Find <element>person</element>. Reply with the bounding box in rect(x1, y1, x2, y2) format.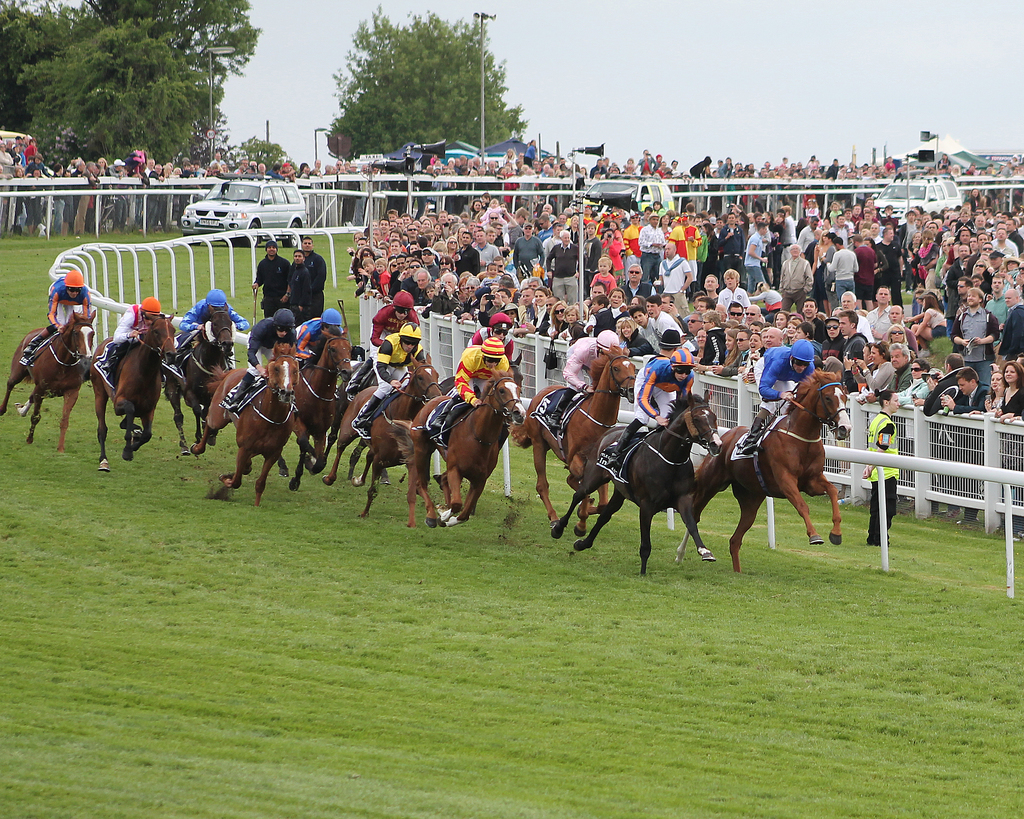
rect(458, 341, 504, 406).
